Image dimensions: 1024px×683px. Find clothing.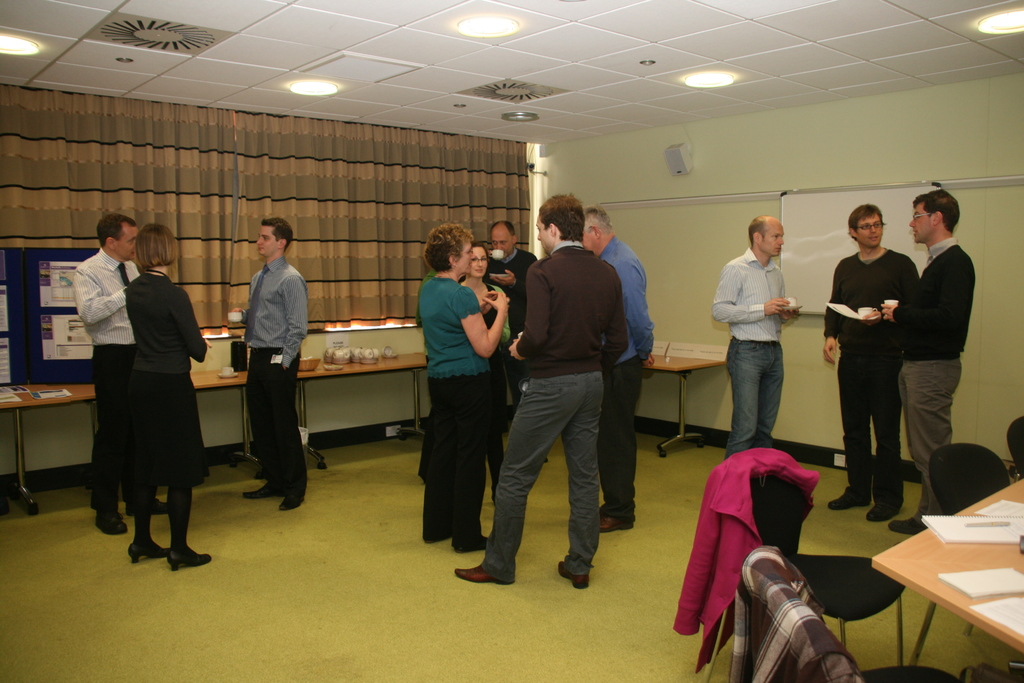
left=600, top=233, right=658, bottom=528.
